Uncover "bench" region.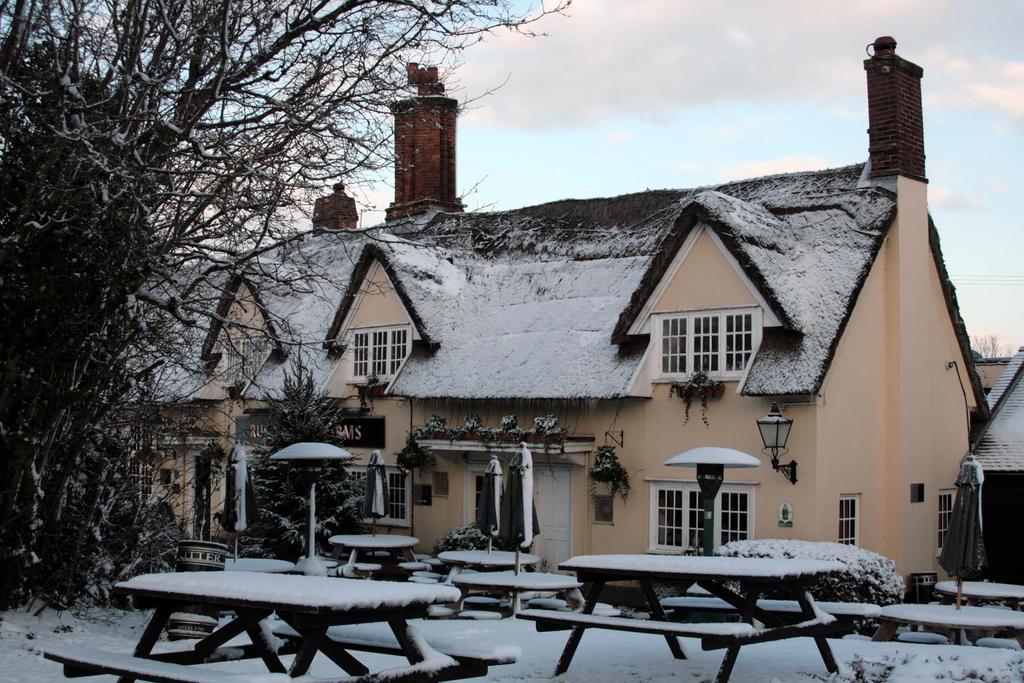
Uncovered: locate(20, 572, 524, 682).
